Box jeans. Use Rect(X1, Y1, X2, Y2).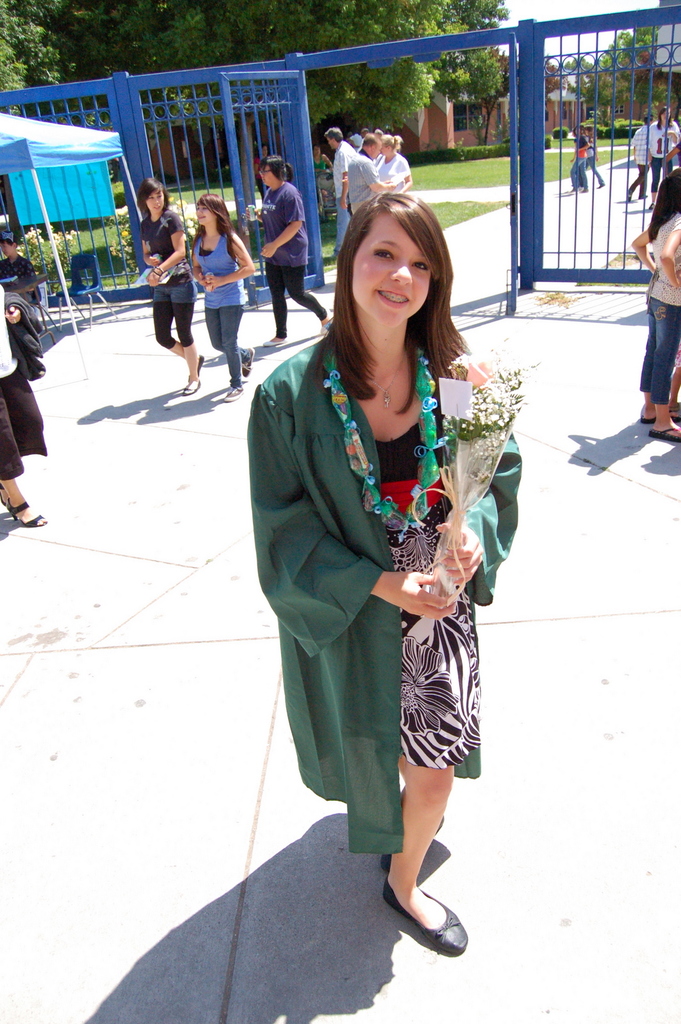
Rect(200, 307, 246, 382).
